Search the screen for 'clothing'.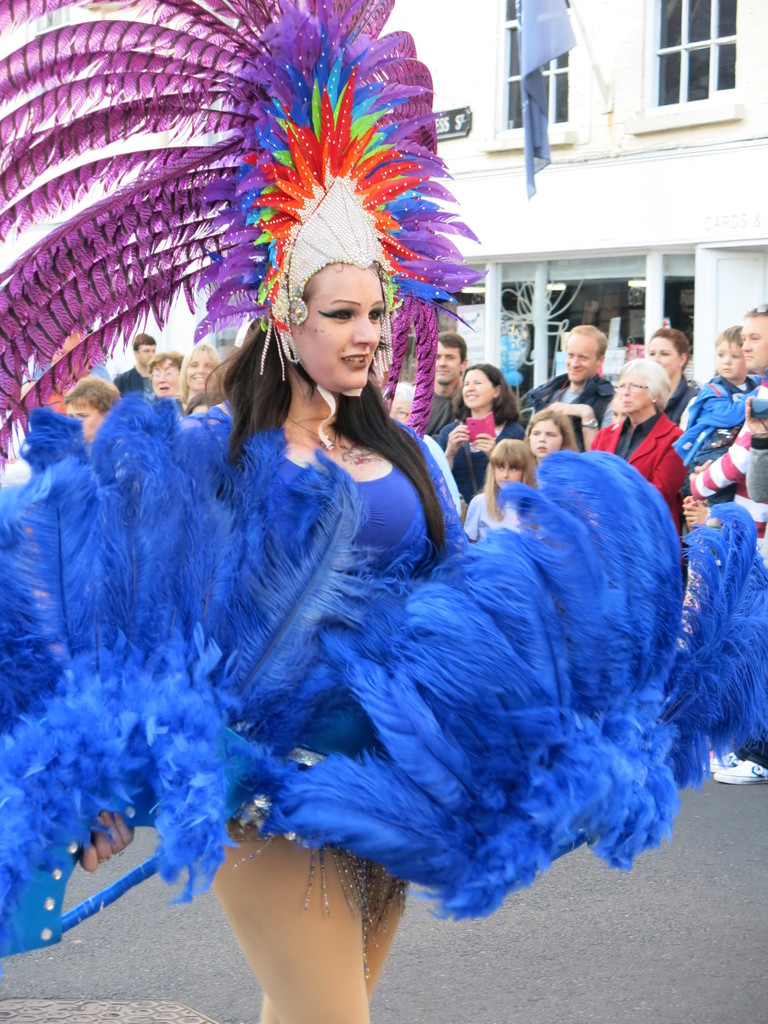
Found at [508, 371, 618, 419].
